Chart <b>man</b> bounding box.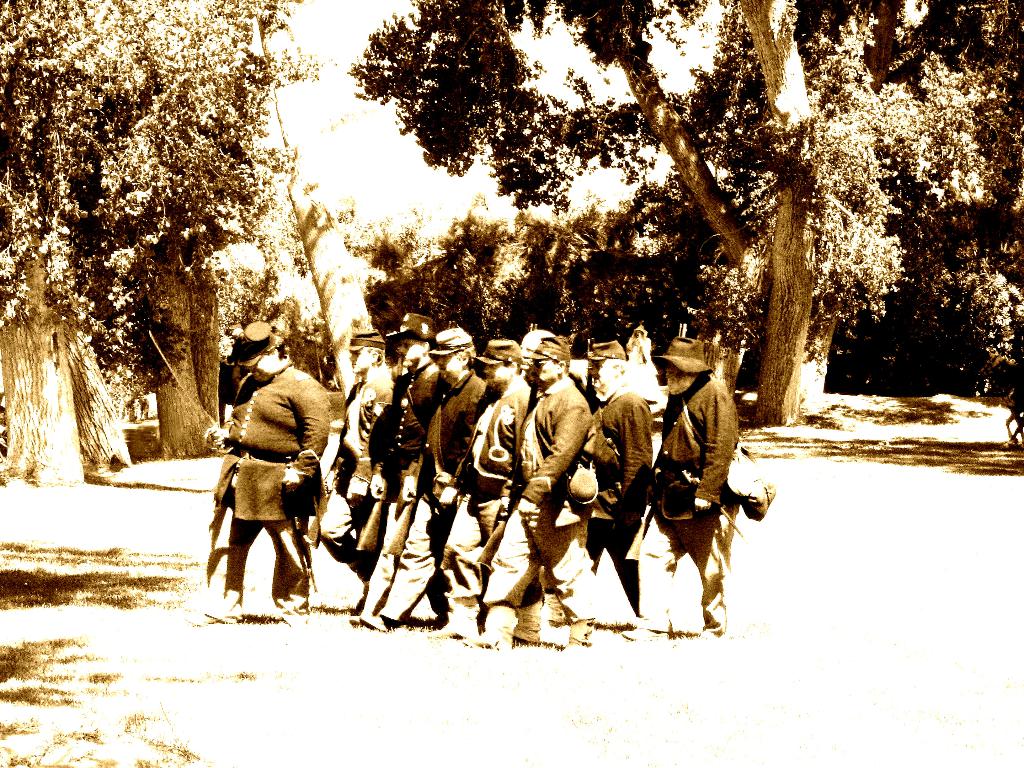
Charted: rect(547, 333, 662, 633).
